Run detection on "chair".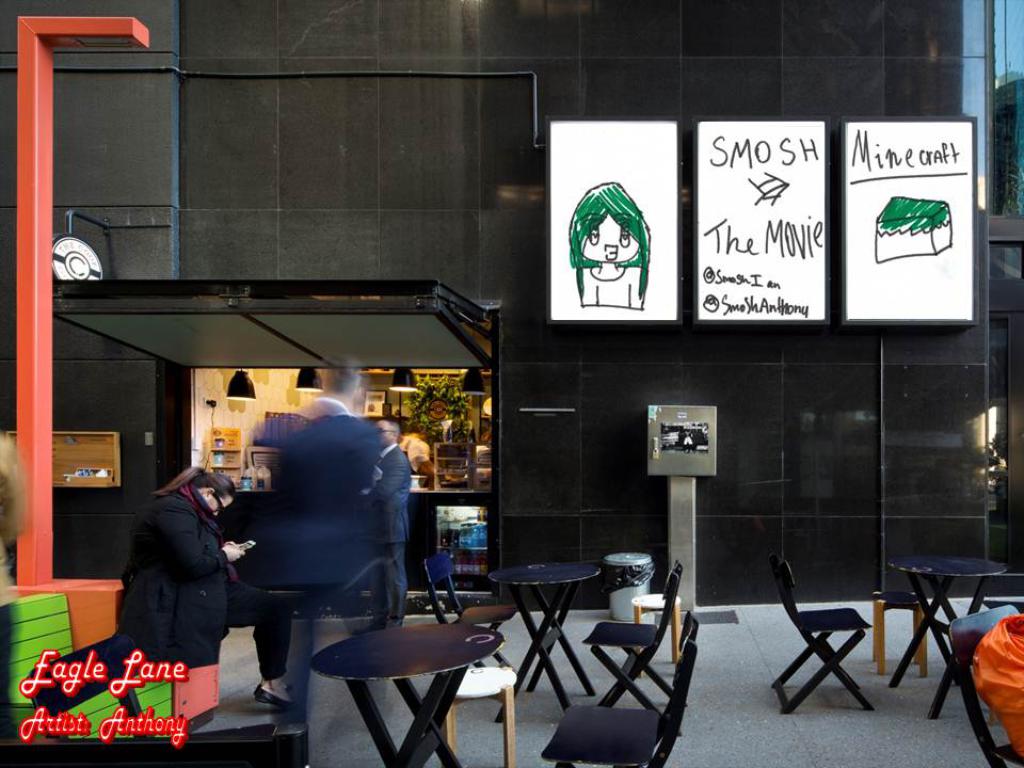
Result: <box>0,732,307,767</box>.
